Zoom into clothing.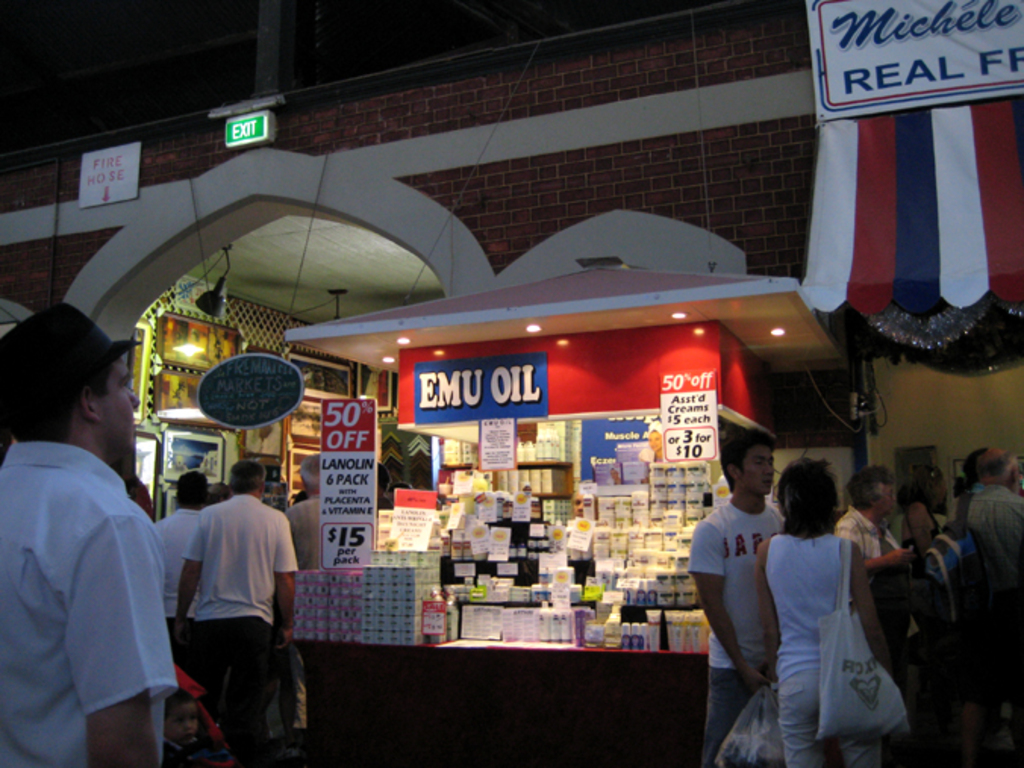
Zoom target: box(142, 498, 206, 609).
